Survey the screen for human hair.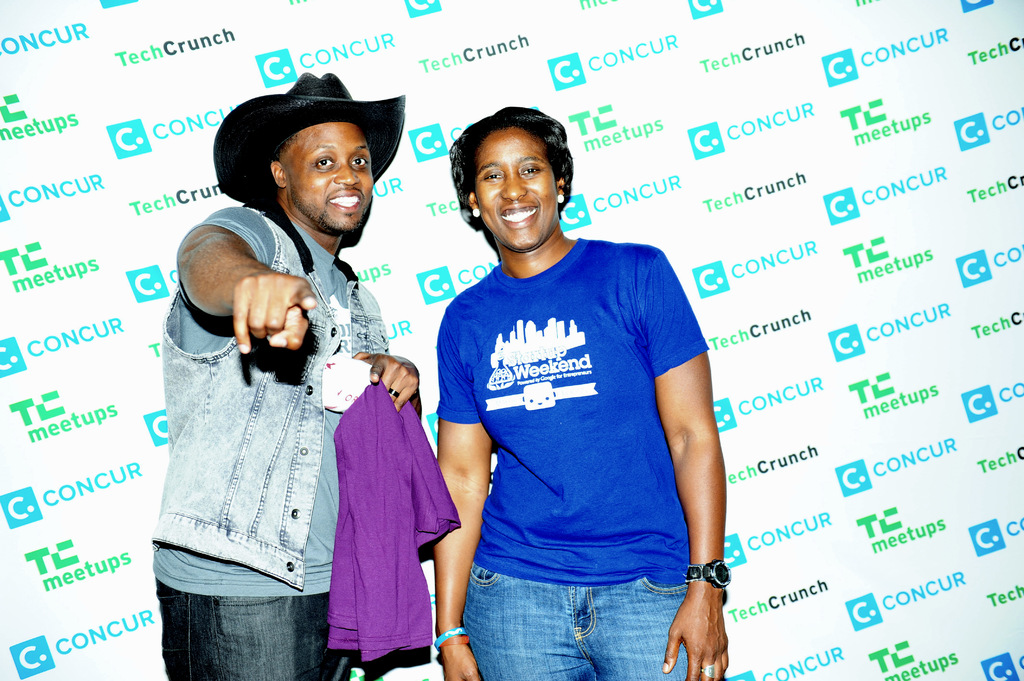
Survey found: 273,131,296,161.
